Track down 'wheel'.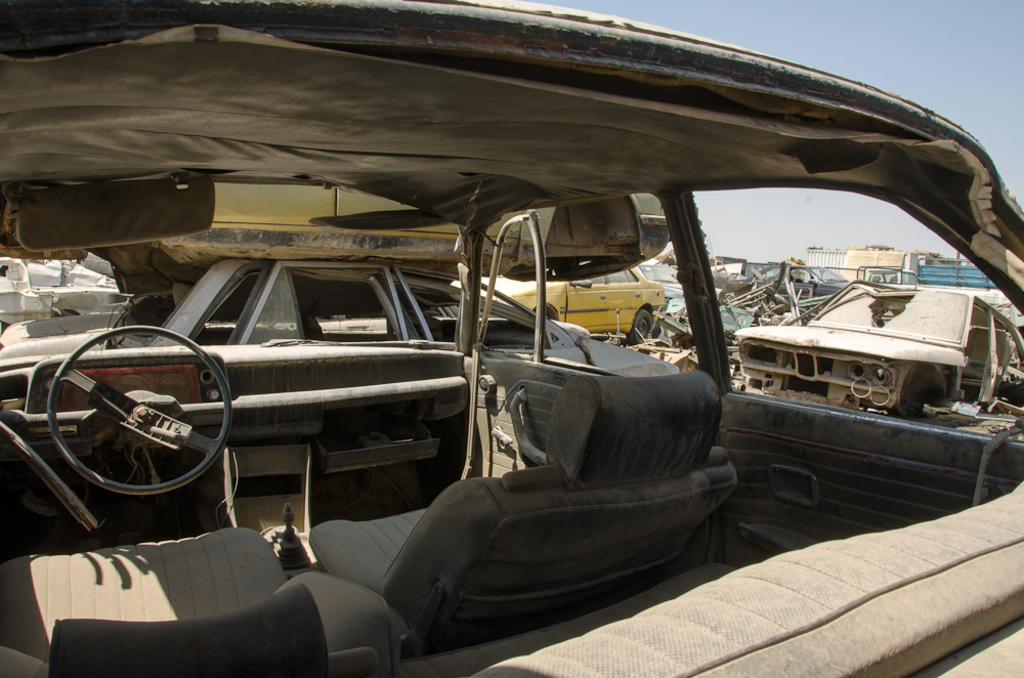
Tracked to 890,358,949,412.
